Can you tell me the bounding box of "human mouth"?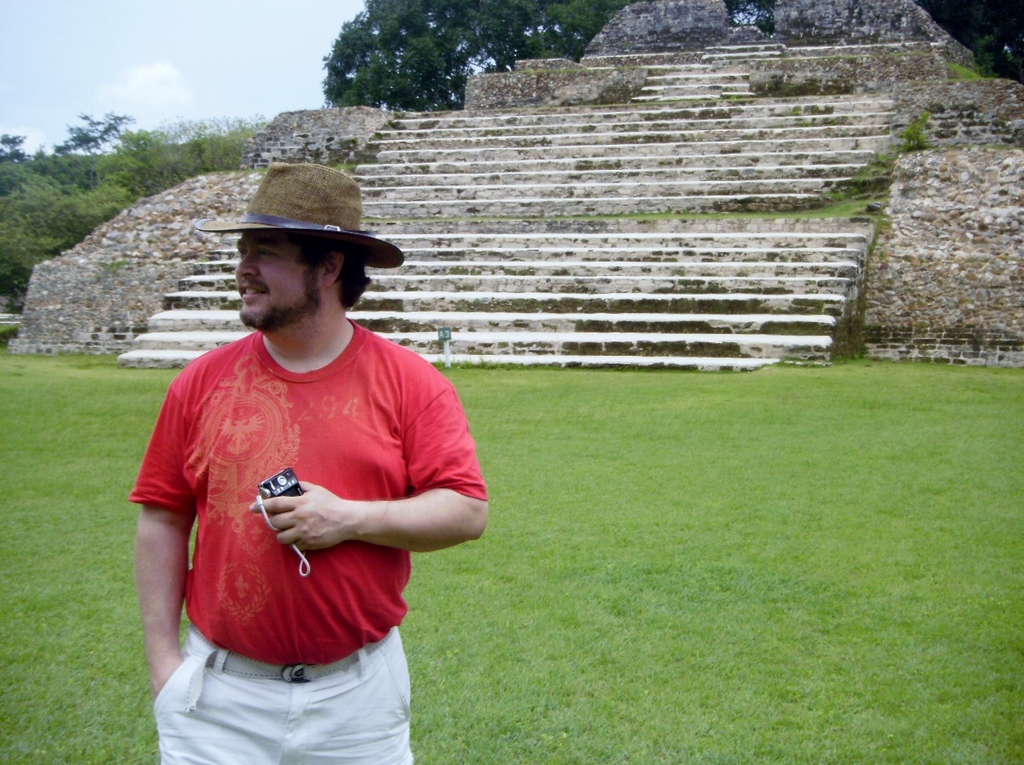
bbox=(238, 280, 266, 297).
